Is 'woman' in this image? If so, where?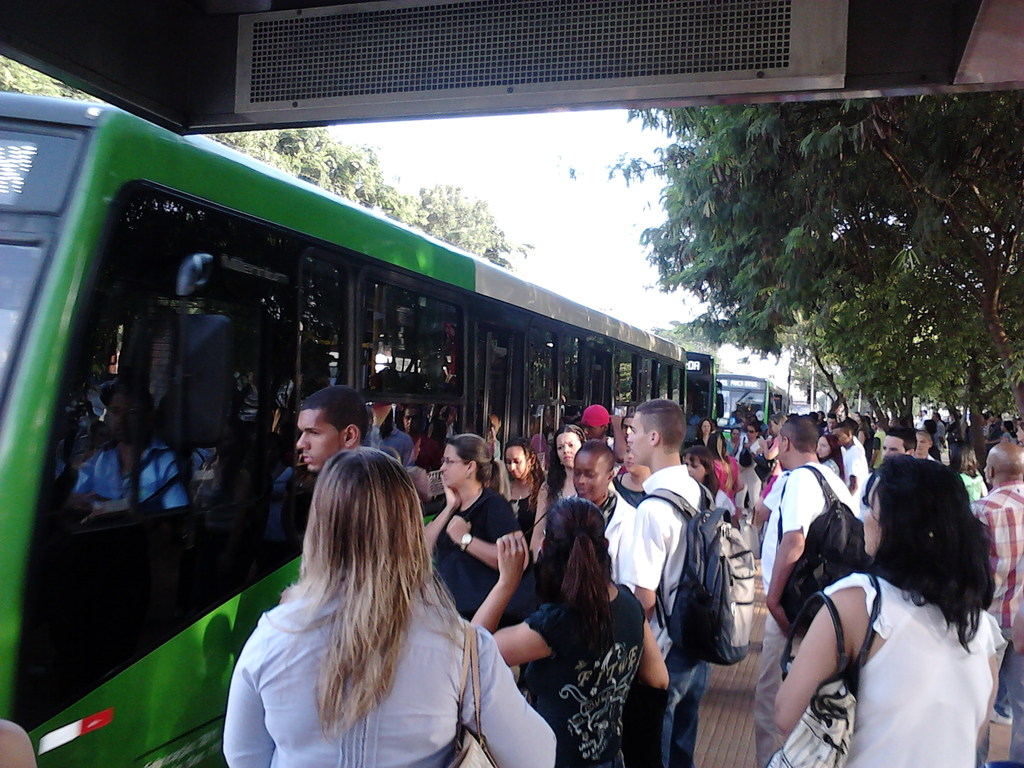
Yes, at [x1=954, y1=446, x2=986, y2=508].
